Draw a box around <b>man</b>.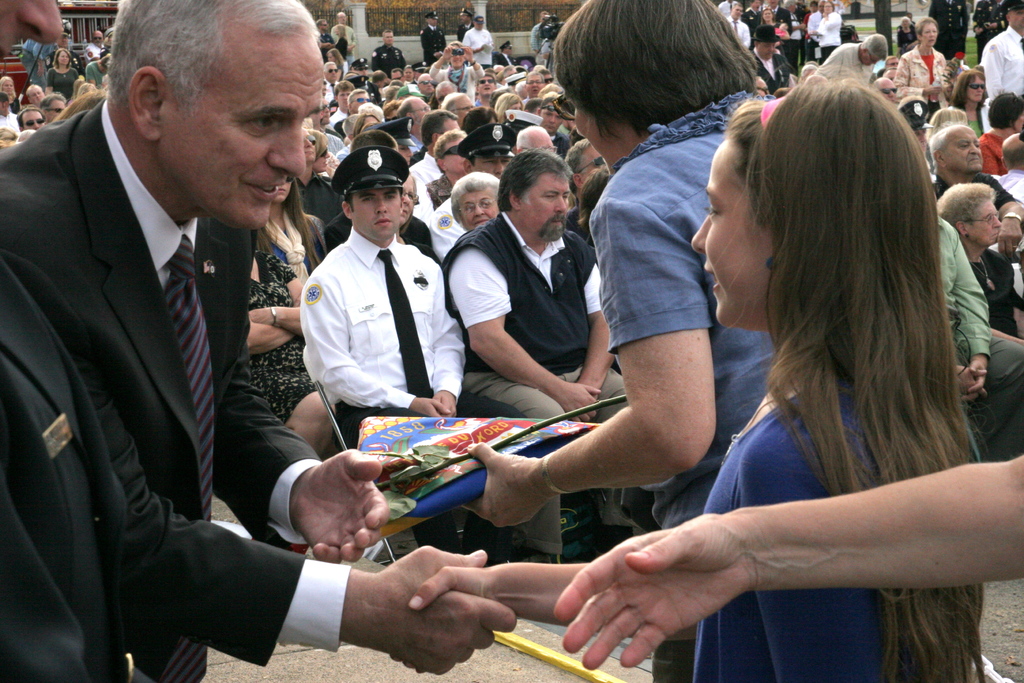
<bbox>437, 88, 477, 126</bbox>.
